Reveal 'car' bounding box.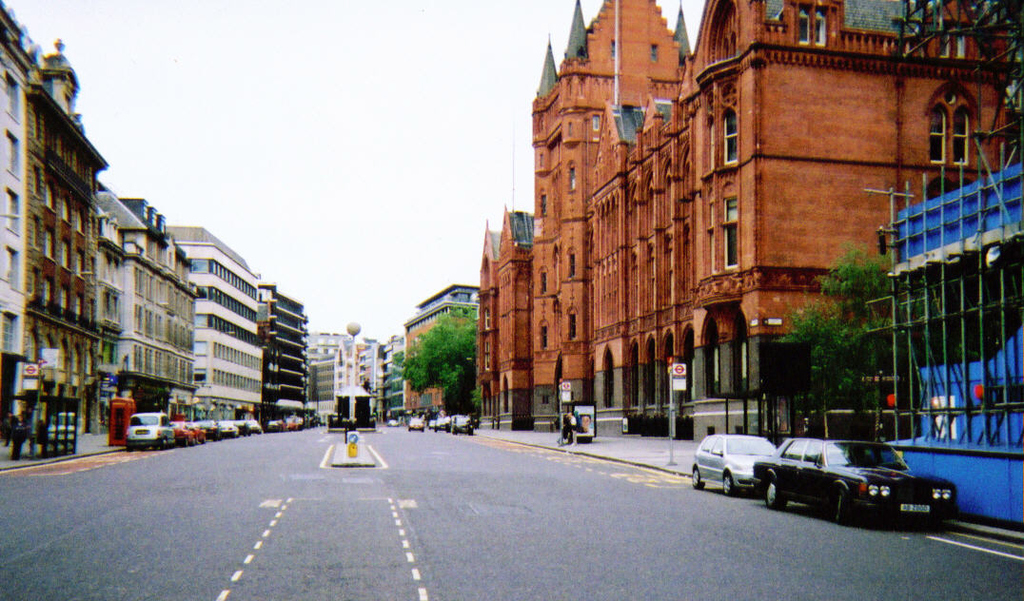
Revealed: region(198, 417, 222, 446).
